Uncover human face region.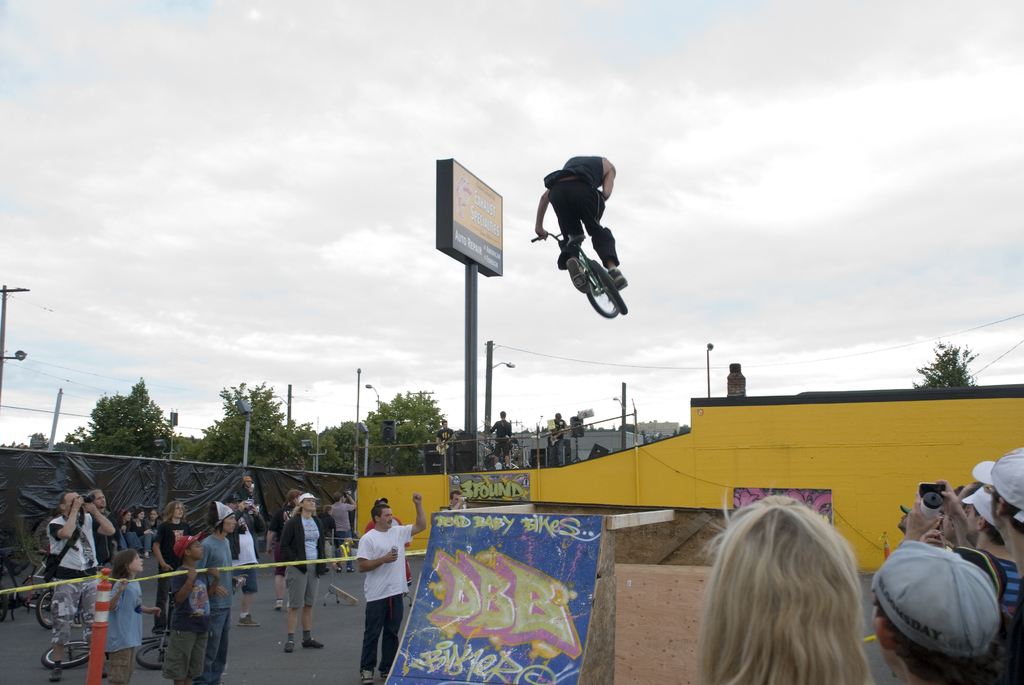
Uncovered: 66,491,77,513.
